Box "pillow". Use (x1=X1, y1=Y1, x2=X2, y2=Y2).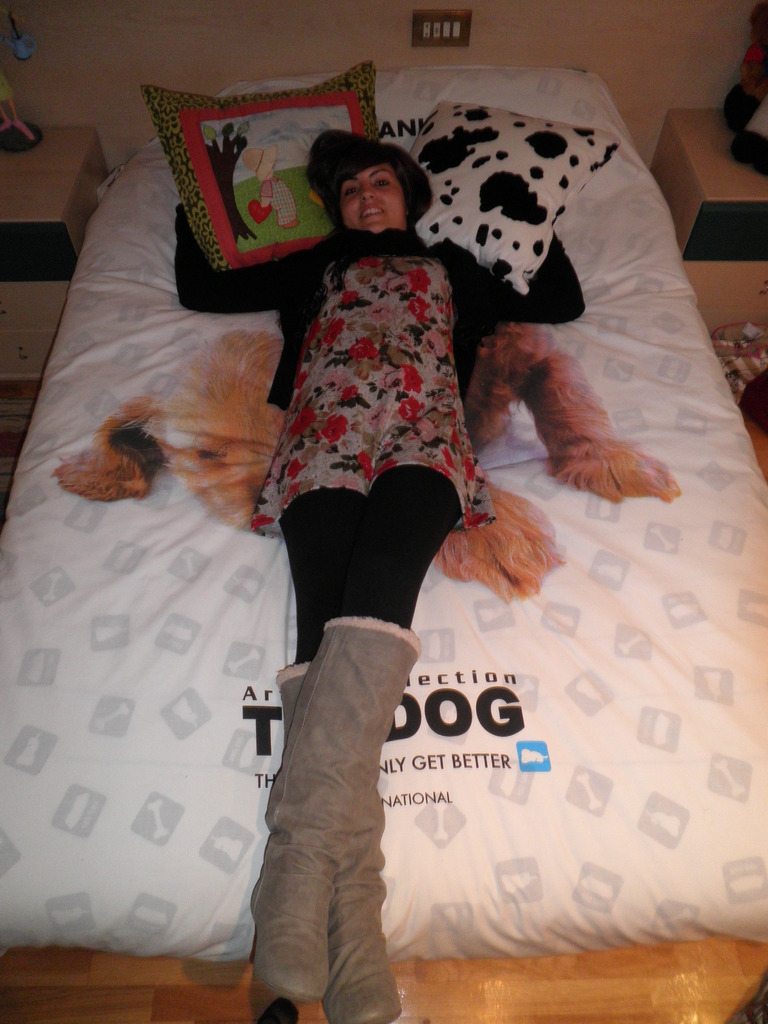
(x1=396, y1=100, x2=618, y2=305).
